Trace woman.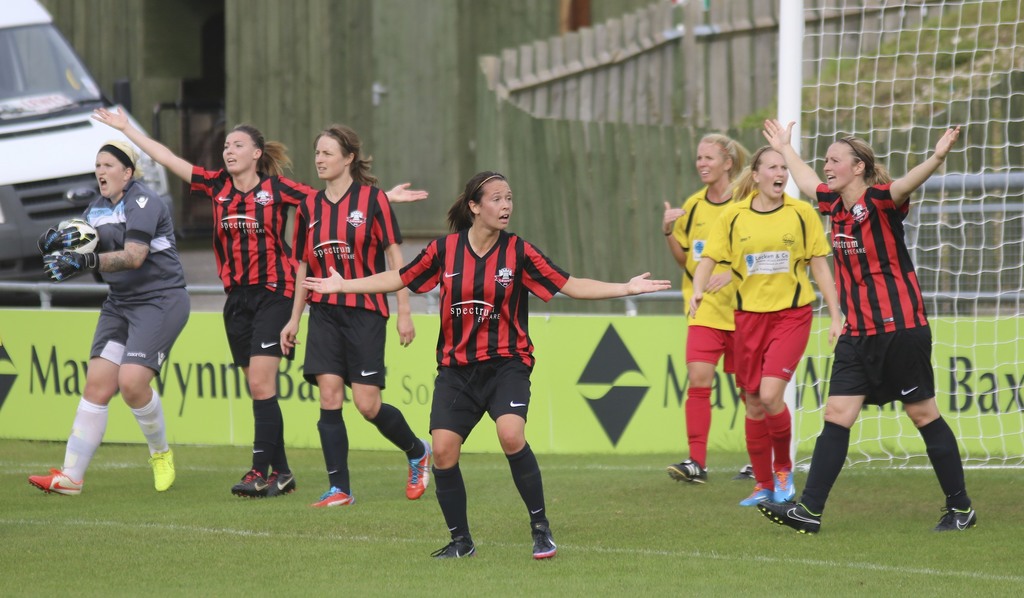
Traced to detection(755, 119, 979, 530).
